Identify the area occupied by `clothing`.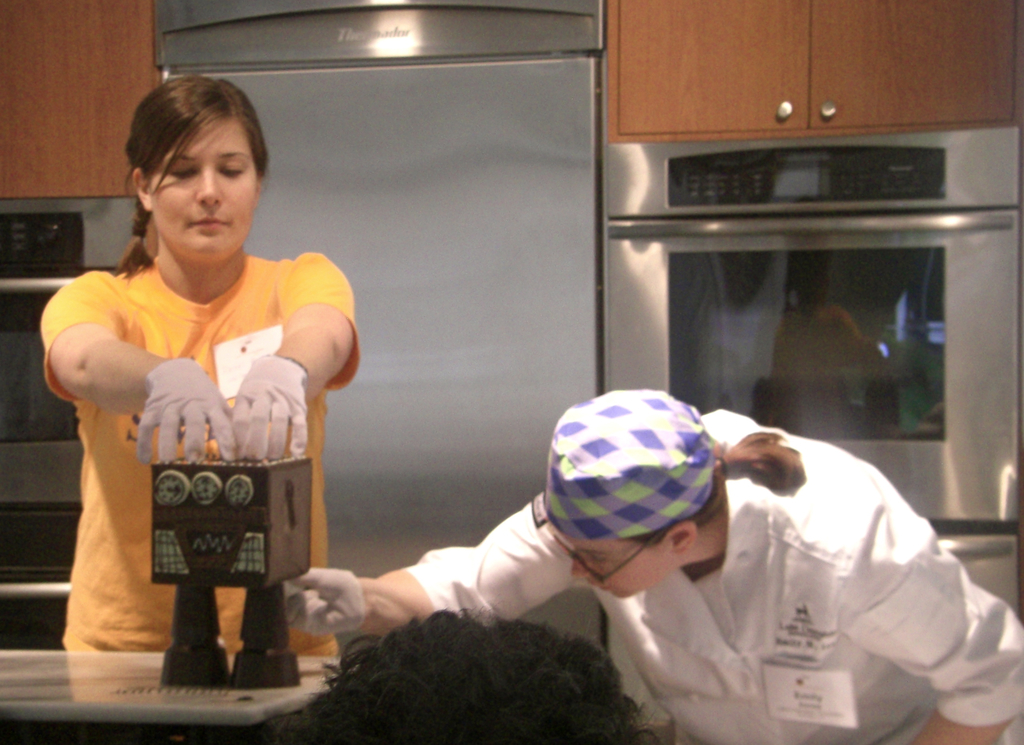
Area: pyautogui.locateOnScreen(58, 201, 326, 643).
